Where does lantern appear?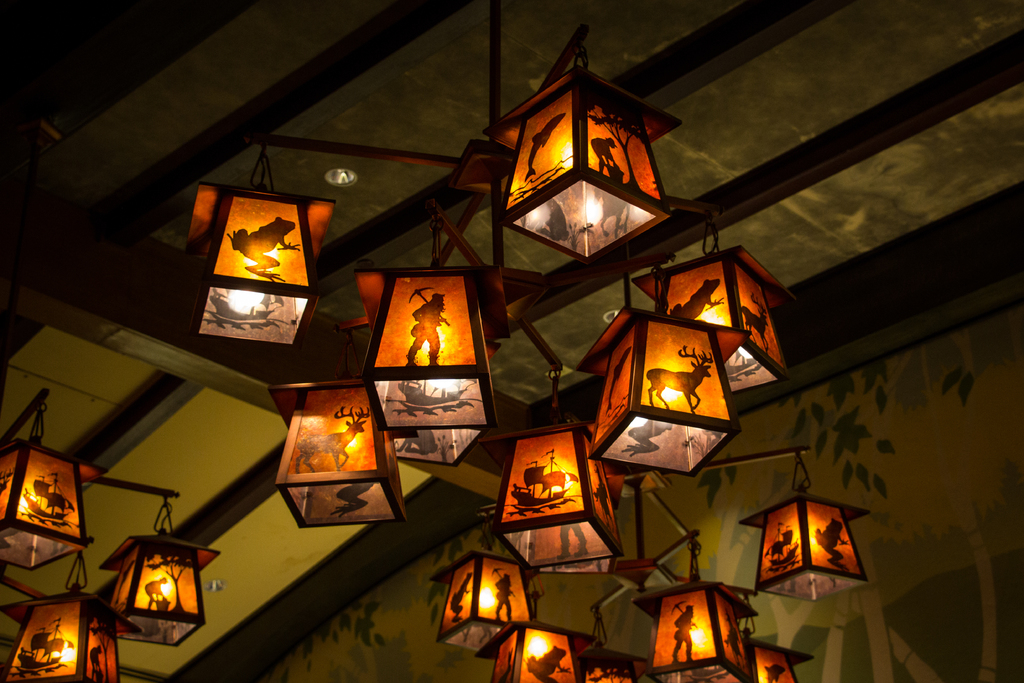
Appears at rect(634, 239, 790, 393).
